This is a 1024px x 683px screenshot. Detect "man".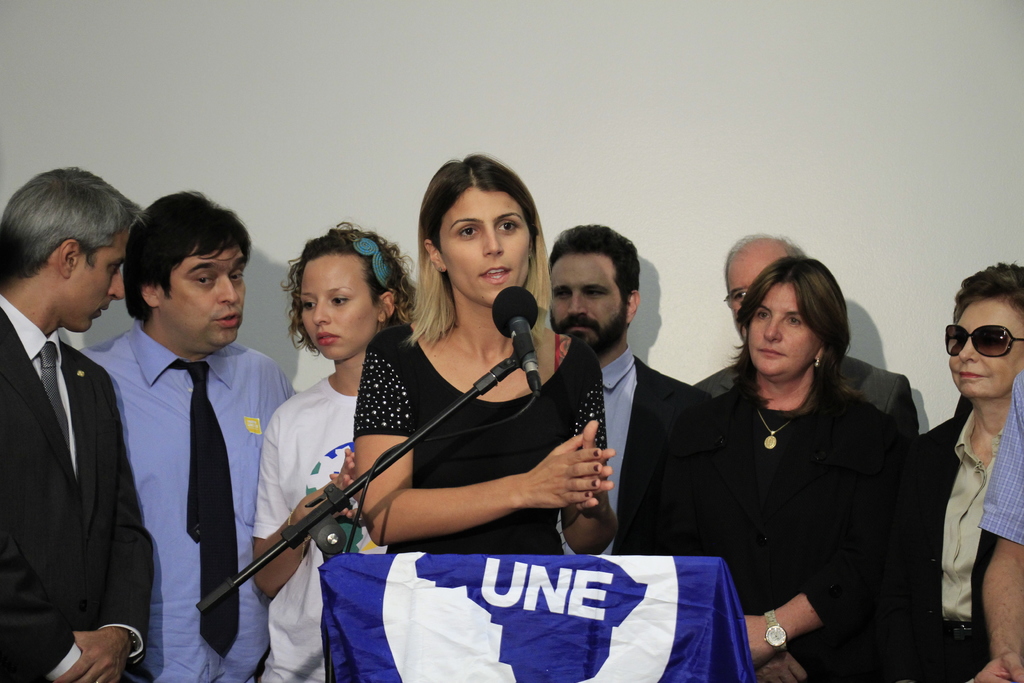
81 185 297 682.
